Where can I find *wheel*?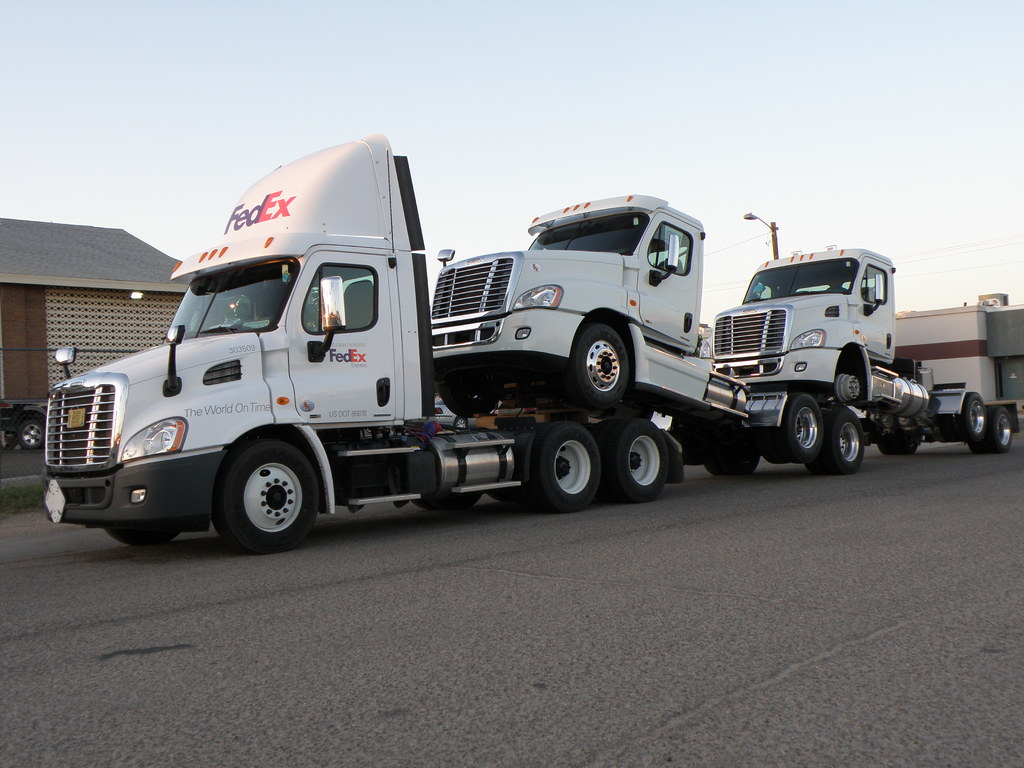
You can find it at 822, 408, 863, 471.
